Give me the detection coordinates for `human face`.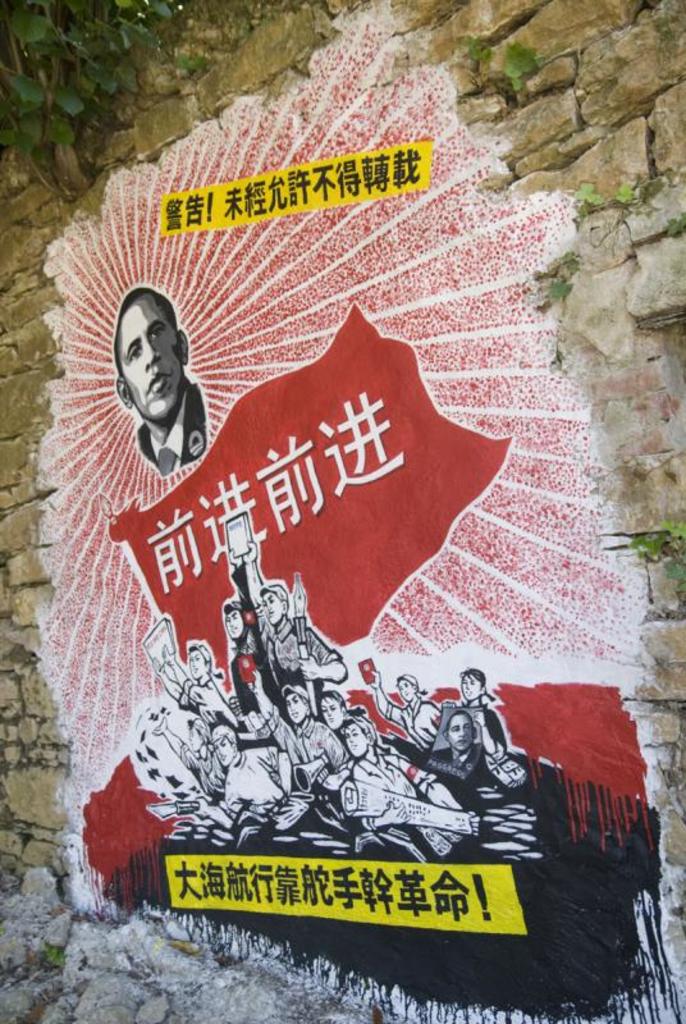
crop(187, 652, 210, 676).
